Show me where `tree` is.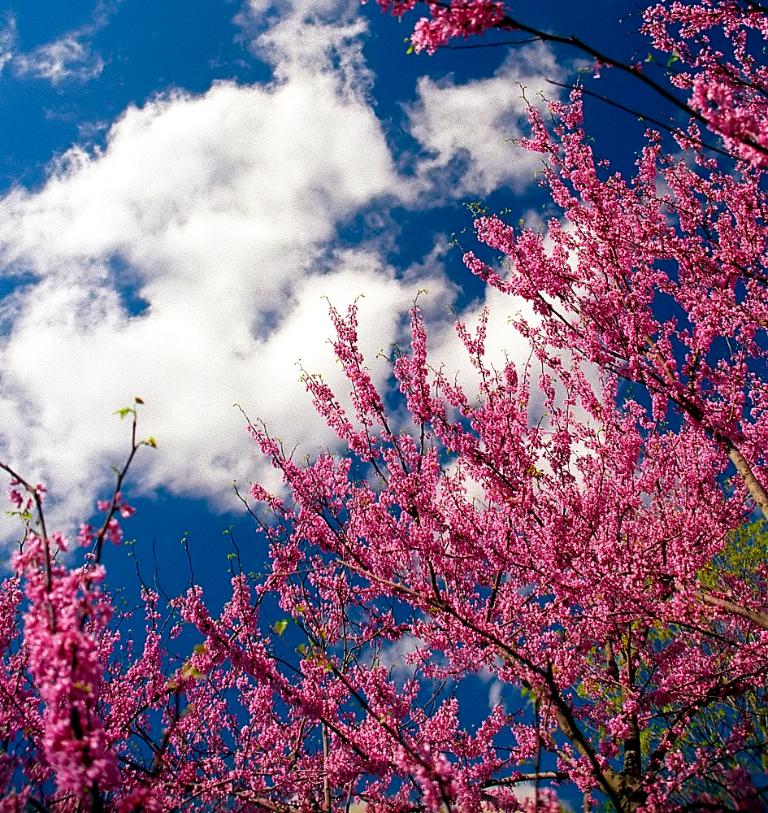
`tree` is at 46/37/767/806.
